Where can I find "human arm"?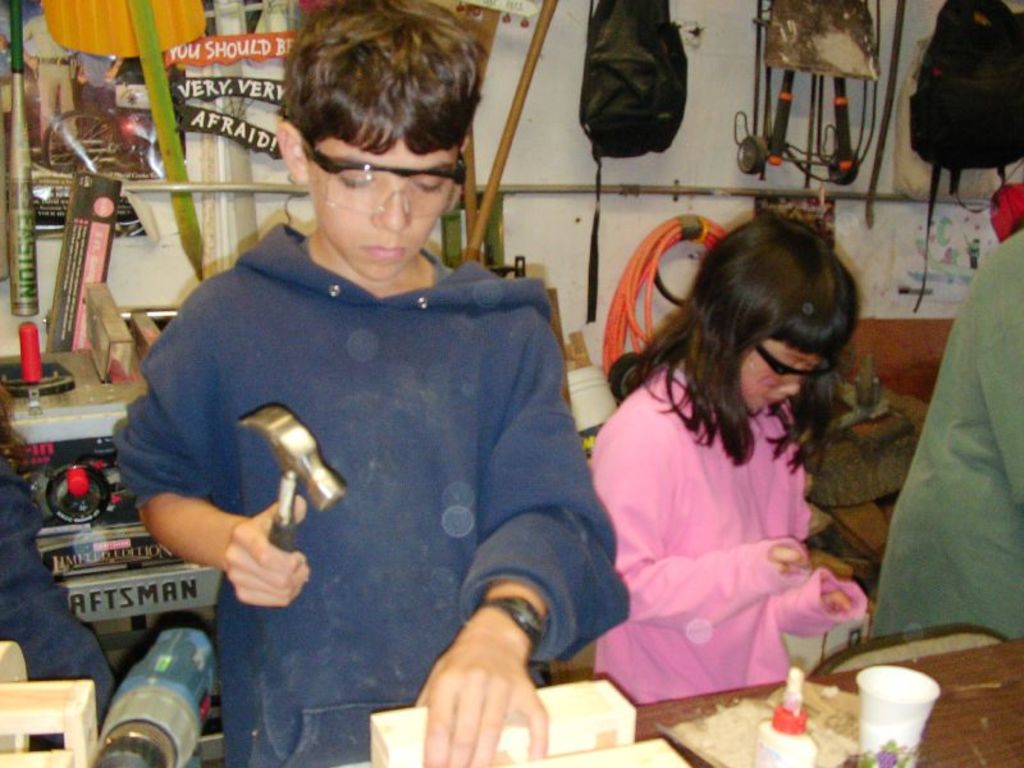
You can find it at 590 406 814 634.
